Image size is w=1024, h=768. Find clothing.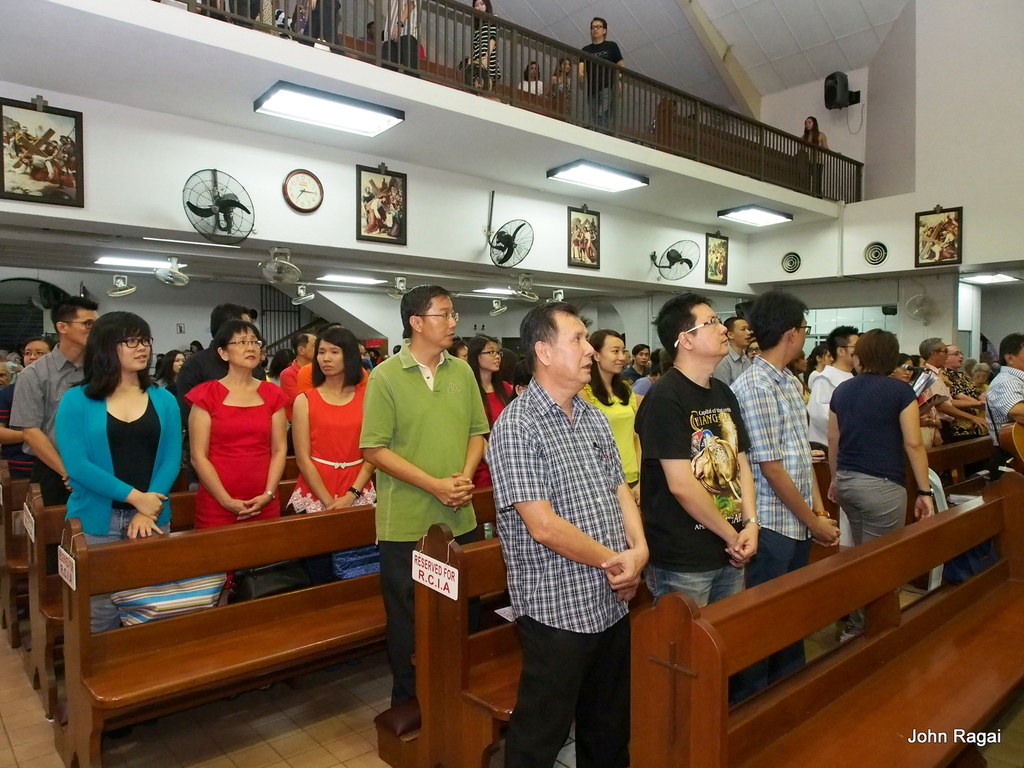
select_region(386, 0, 424, 79).
